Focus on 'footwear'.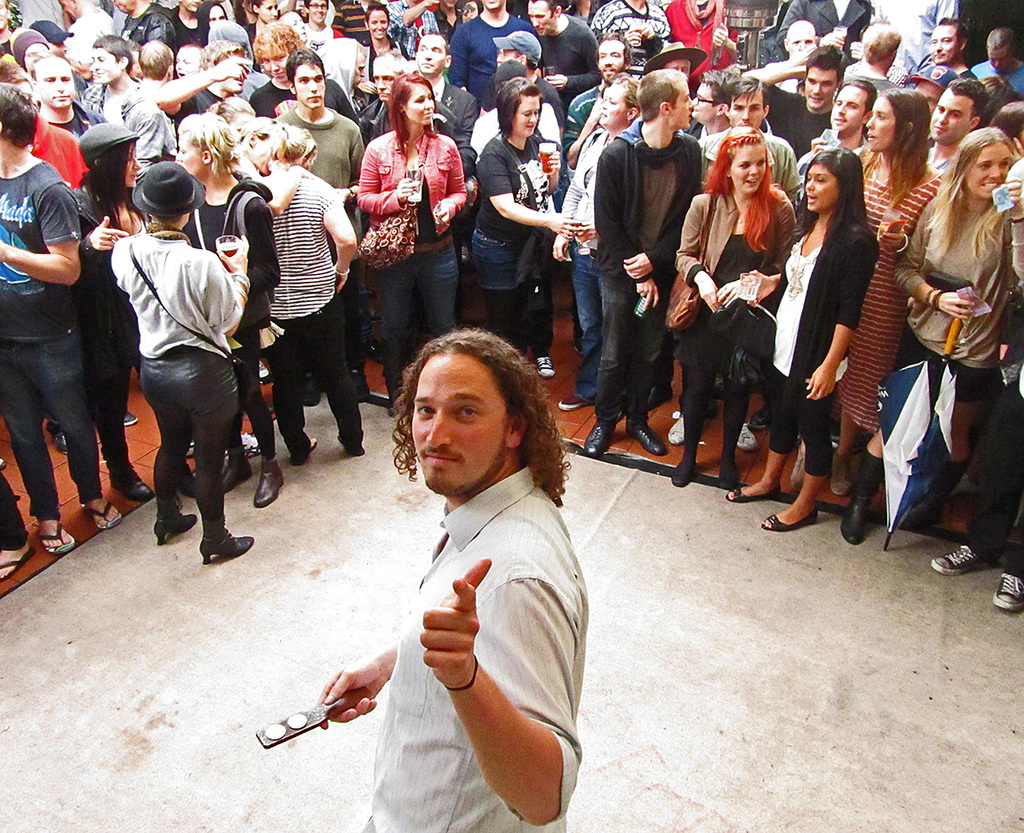
Focused at left=220, top=452, right=255, bottom=488.
